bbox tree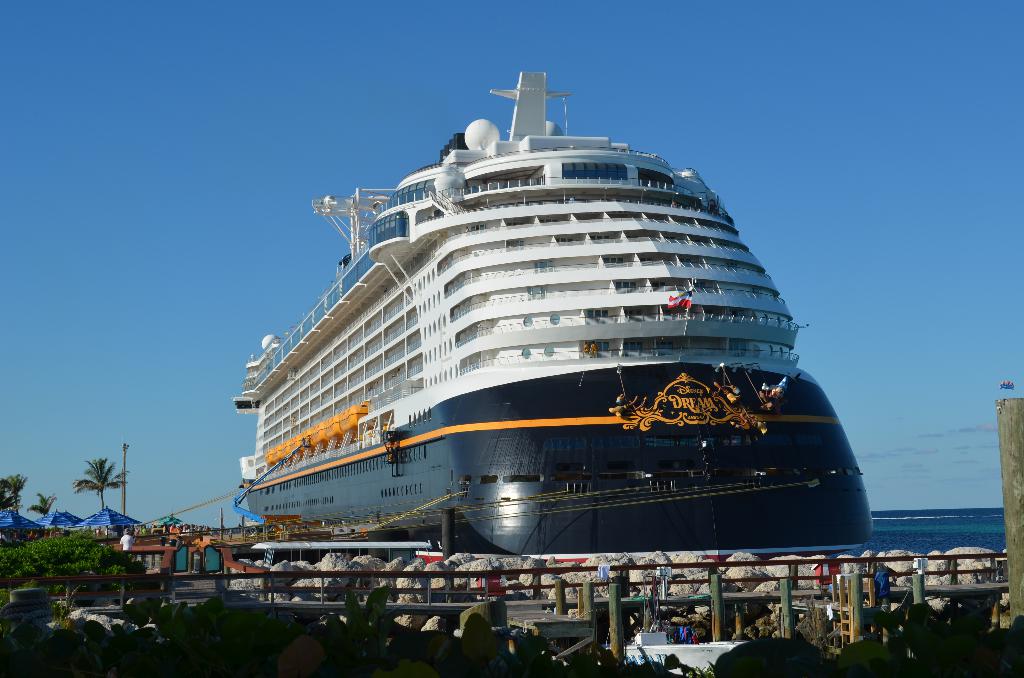
{"left": 26, "top": 487, "right": 77, "bottom": 537}
